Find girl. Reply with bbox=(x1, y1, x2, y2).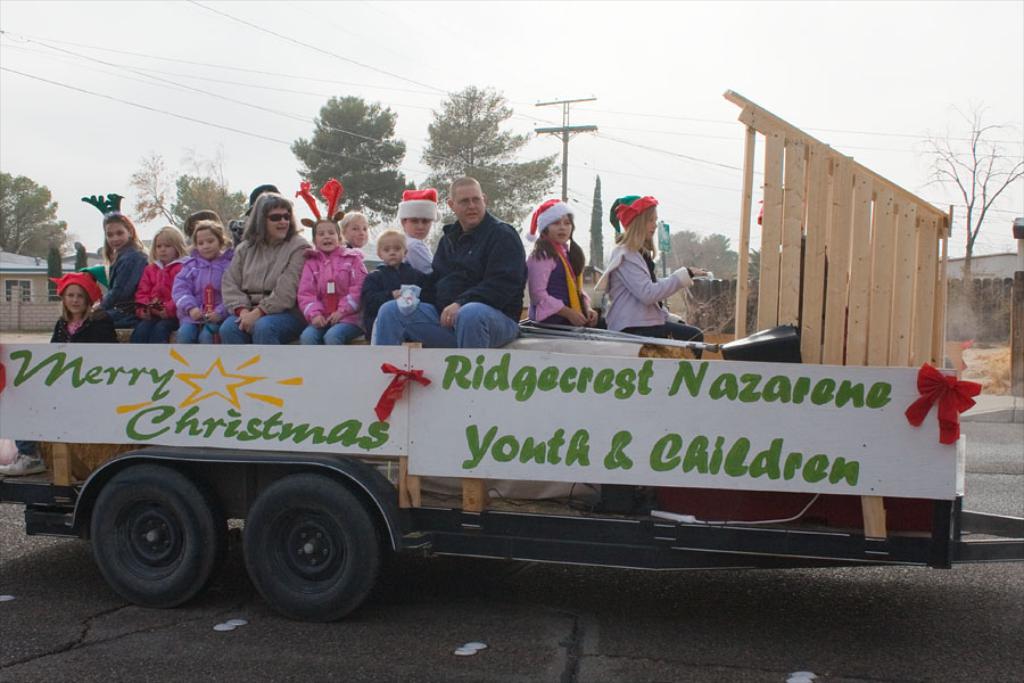
bbox=(97, 207, 149, 324).
